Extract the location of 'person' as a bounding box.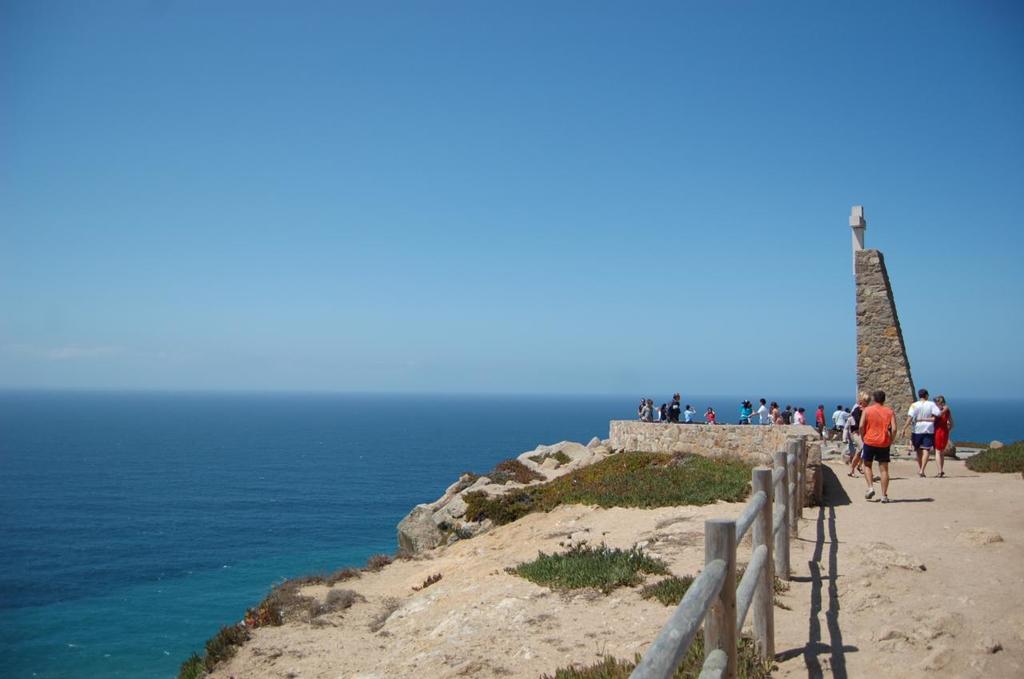
x1=783 y1=406 x2=794 y2=422.
